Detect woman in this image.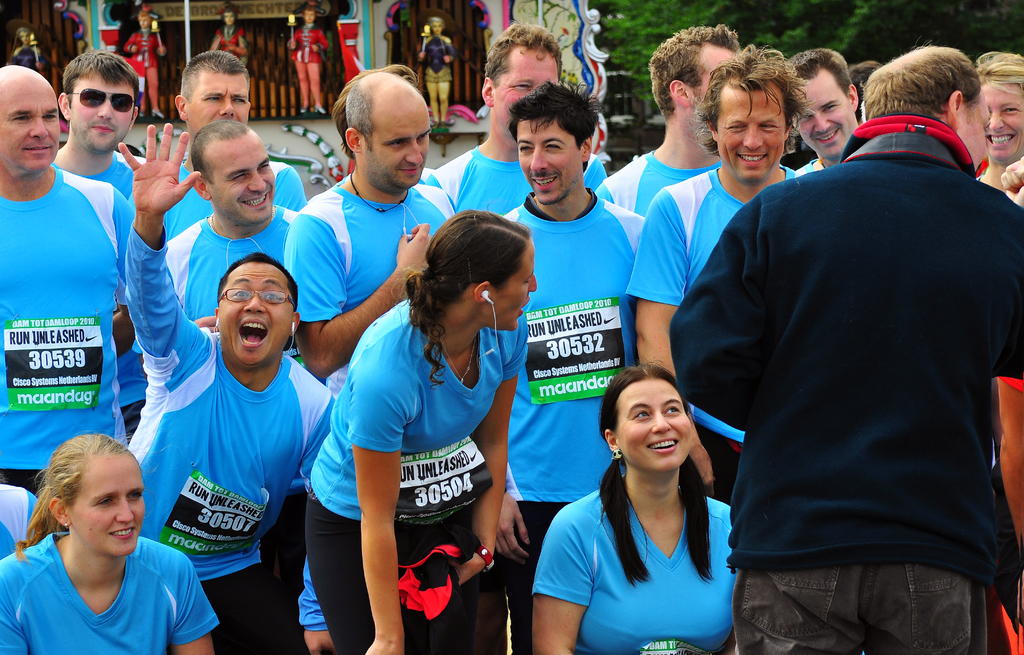
Detection: (976, 53, 1023, 192).
